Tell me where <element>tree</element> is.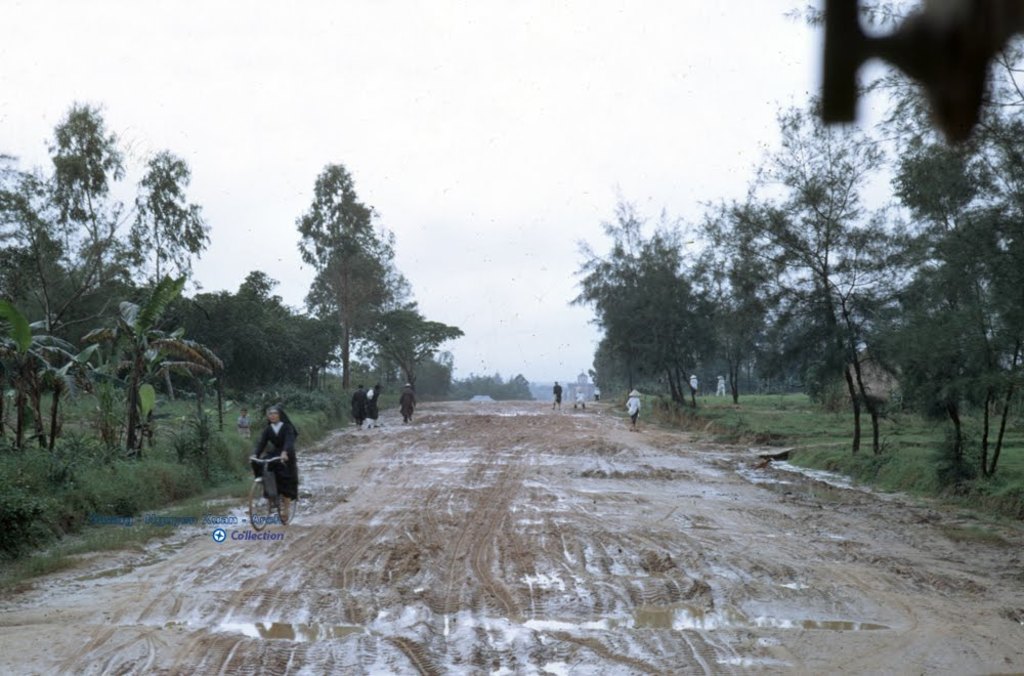
<element>tree</element> is at {"left": 694, "top": 84, "right": 931, "bottom": 463}.
